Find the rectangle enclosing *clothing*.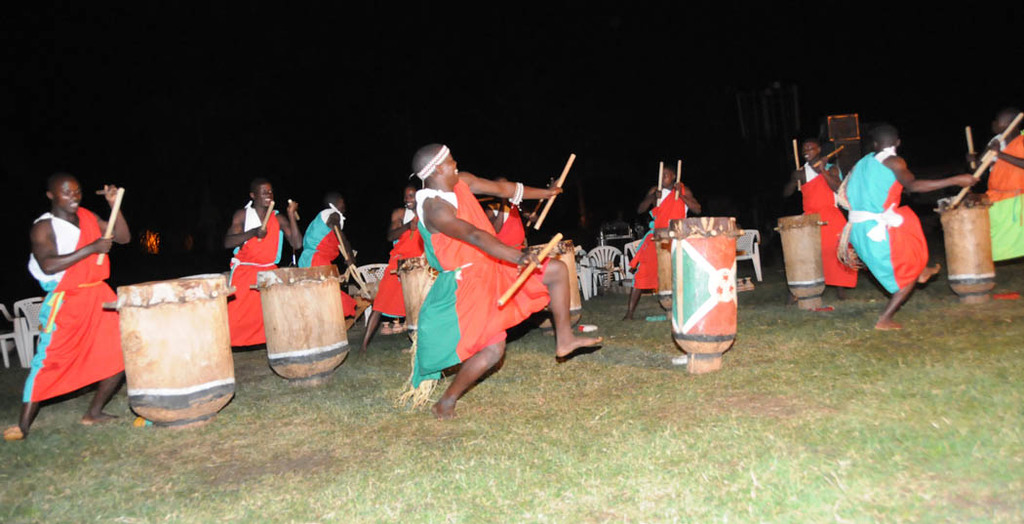
locate(294, 208, 347, 319).
